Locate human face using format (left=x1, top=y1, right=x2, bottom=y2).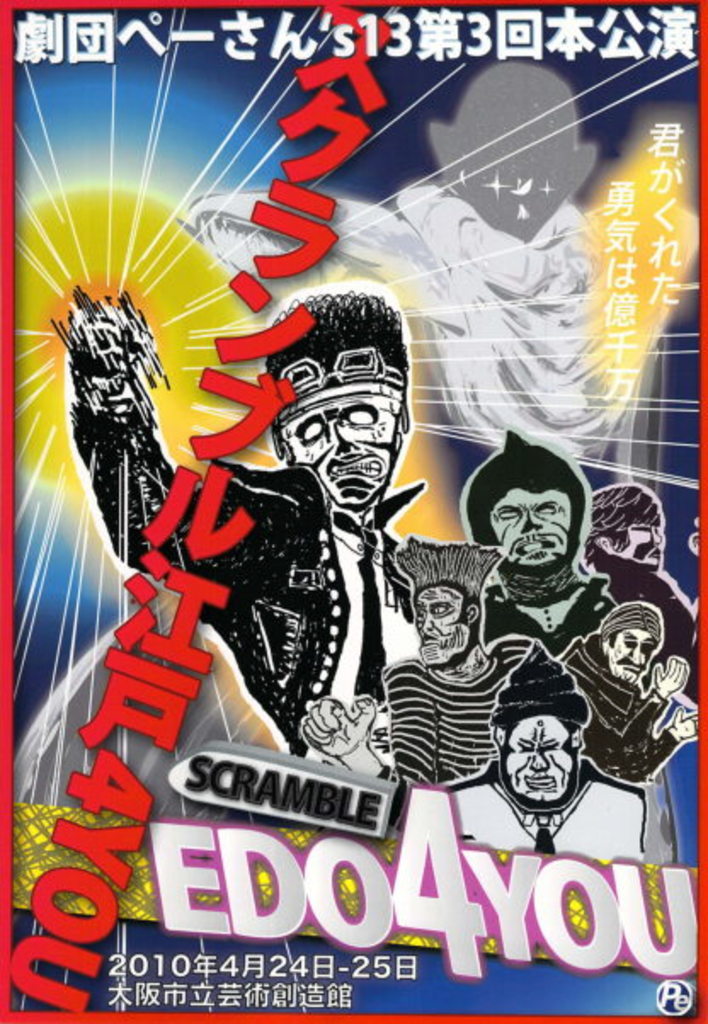
(left=609, top=510, right=660, bottom=572).
